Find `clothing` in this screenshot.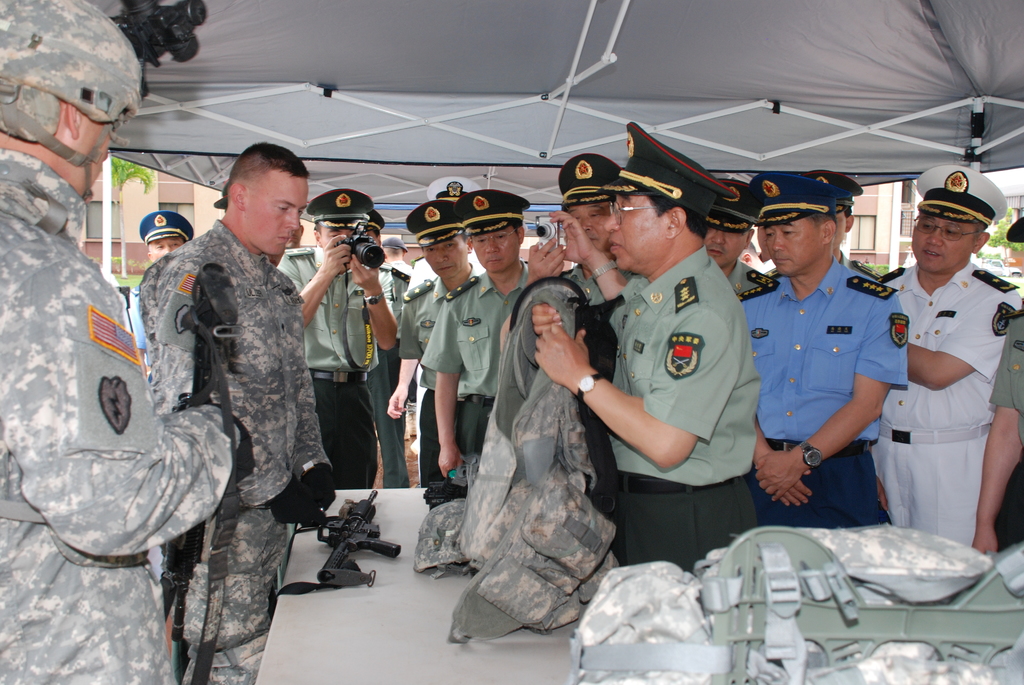
The bounding box for `clothing` is locate(606, 257, 760, 582).
